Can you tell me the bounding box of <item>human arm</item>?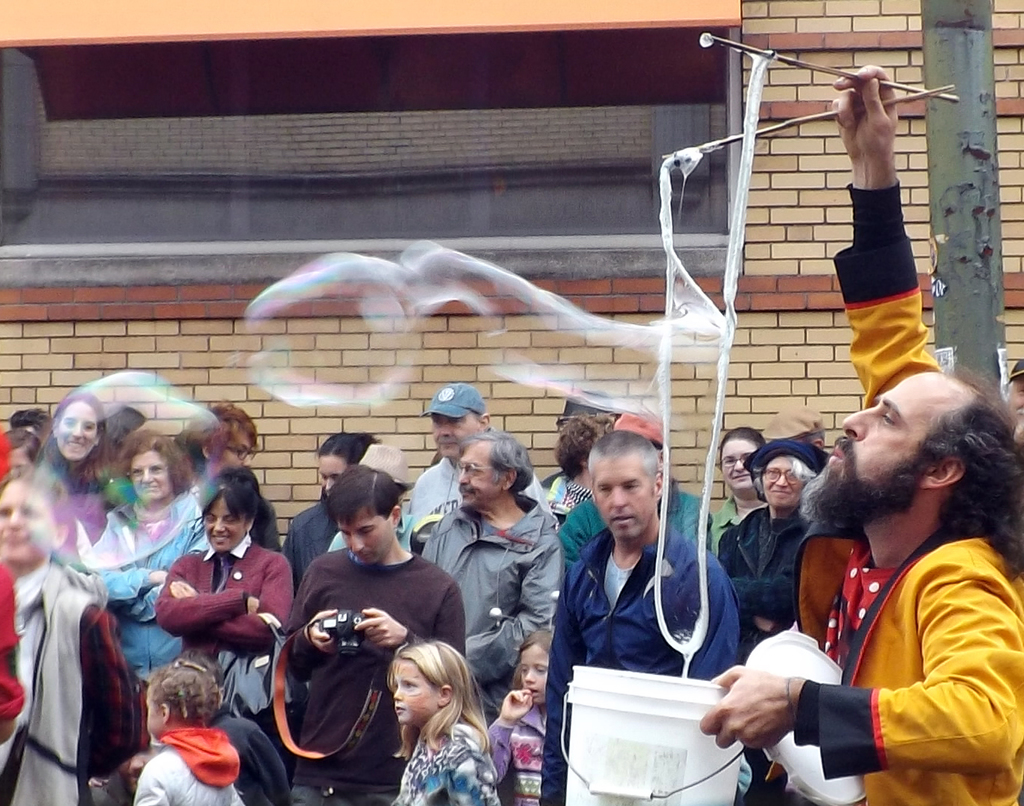
locate(76, 597, 147, 797).
